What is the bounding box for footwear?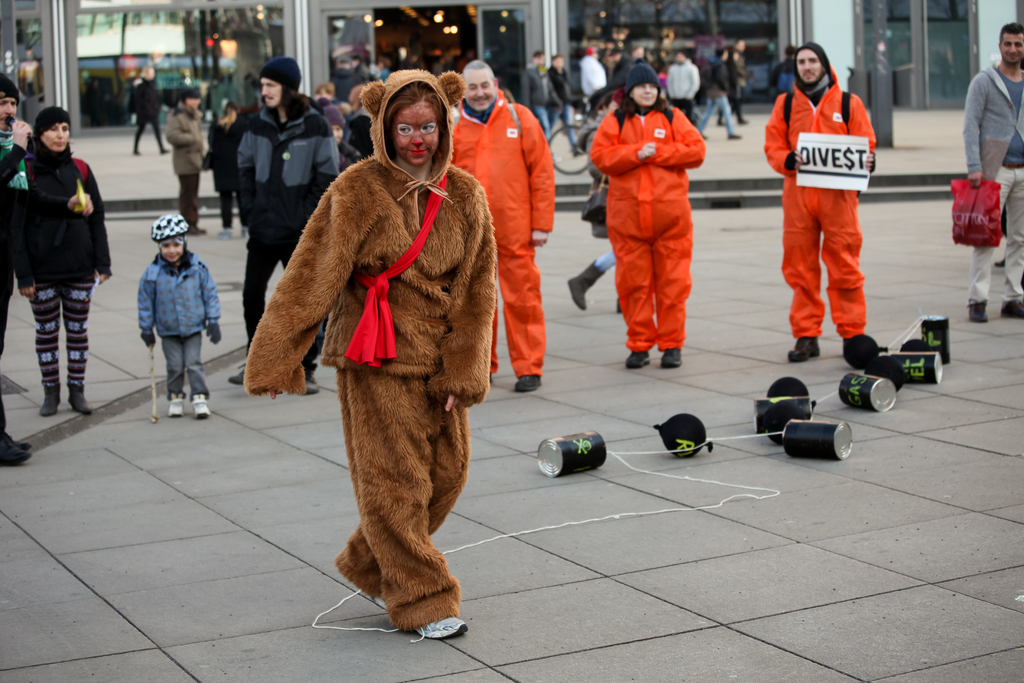
bbox=[9, 429, 31, 450].
